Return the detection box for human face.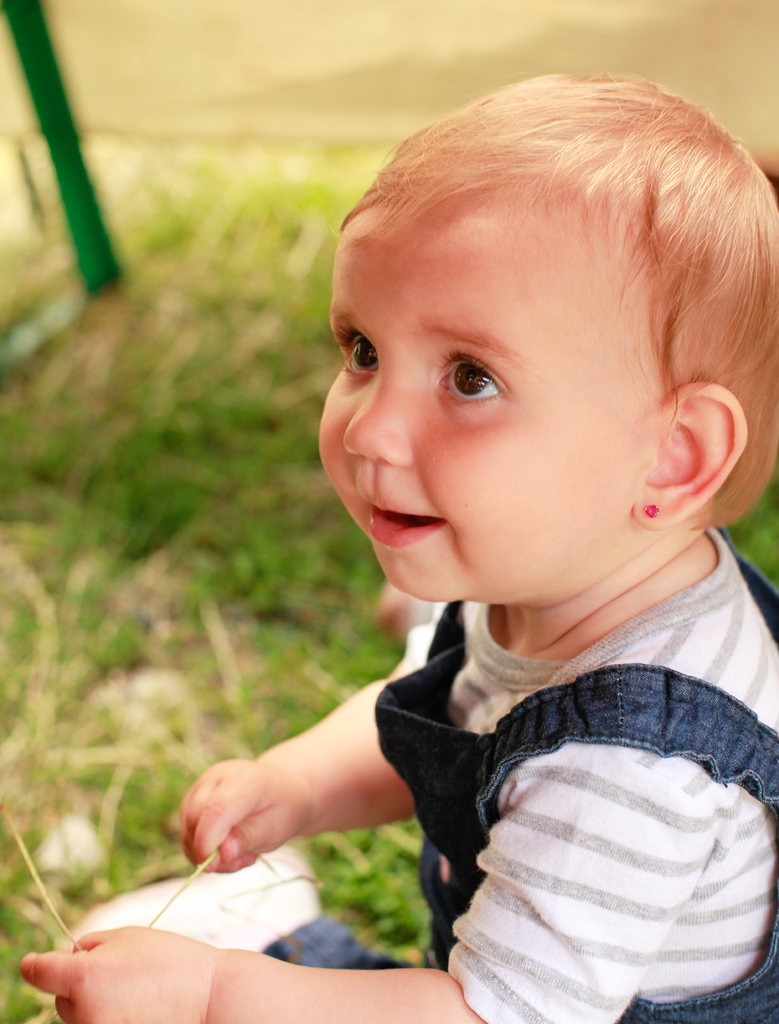
x1=318 y1=205 x2=648 y2=607.
